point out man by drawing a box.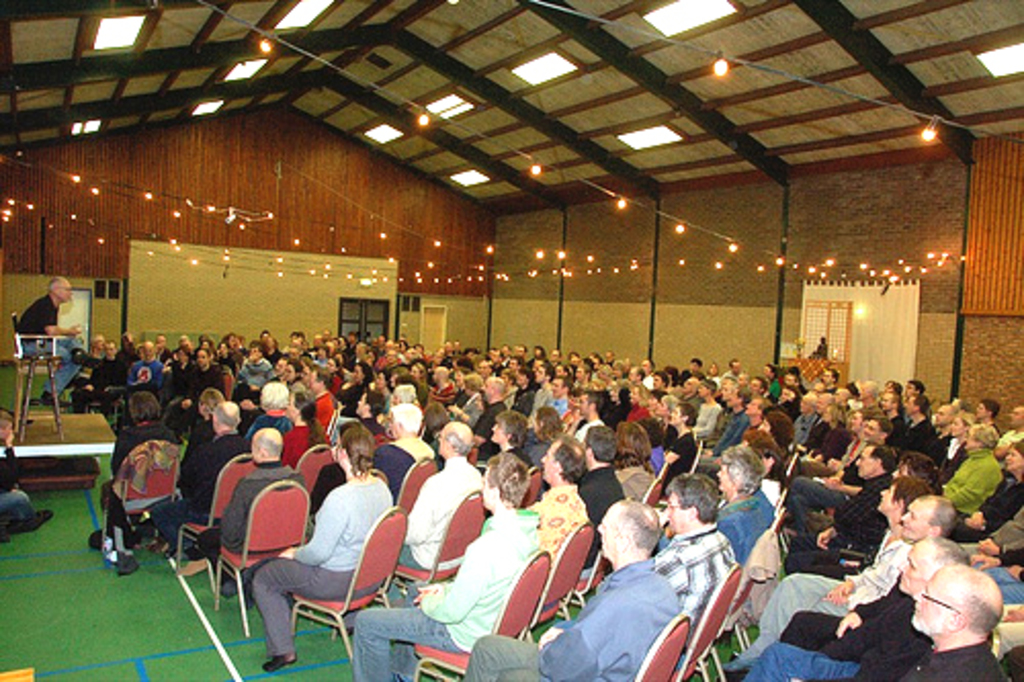
463,502,688,680.
